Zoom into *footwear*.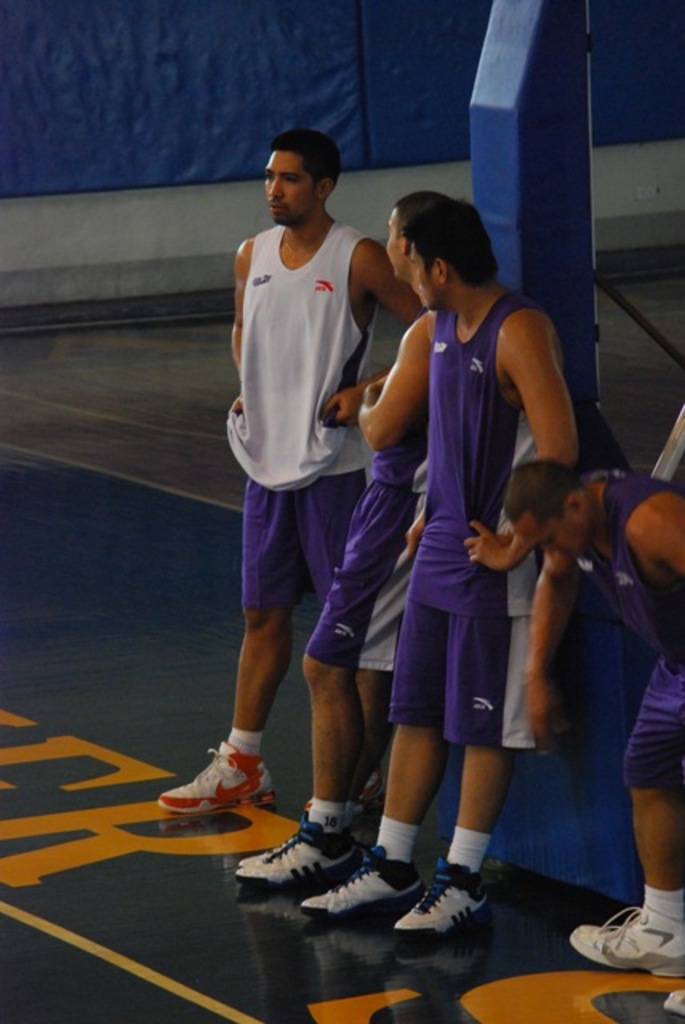
Zoom target: bbox=[400, 870, 498, 934].
